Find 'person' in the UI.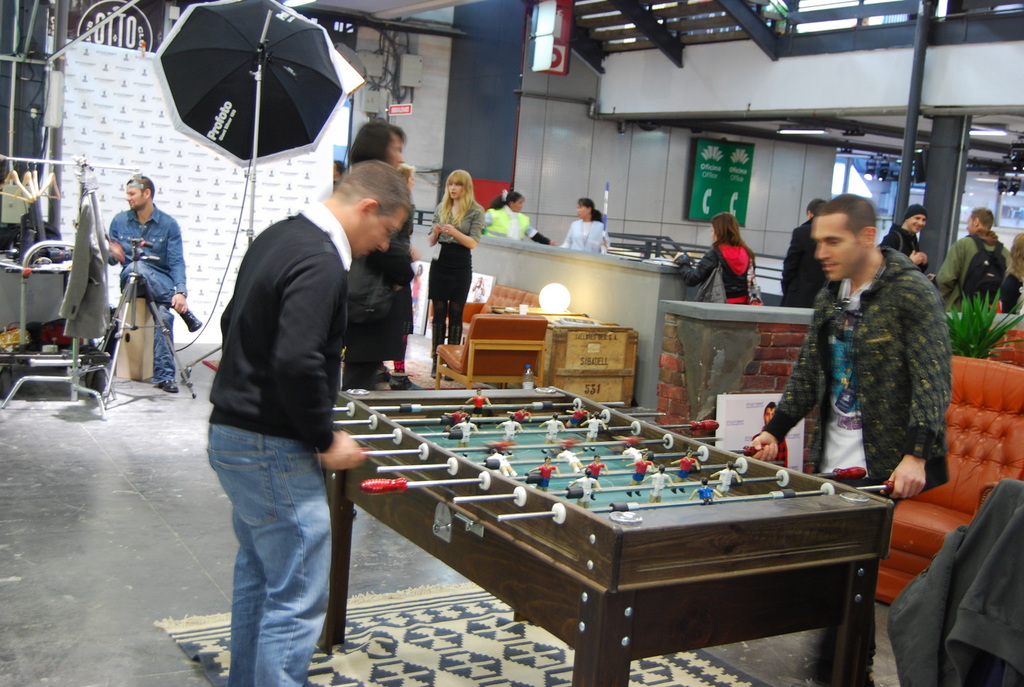
UI element at crop(488, 186, 545, 242).
